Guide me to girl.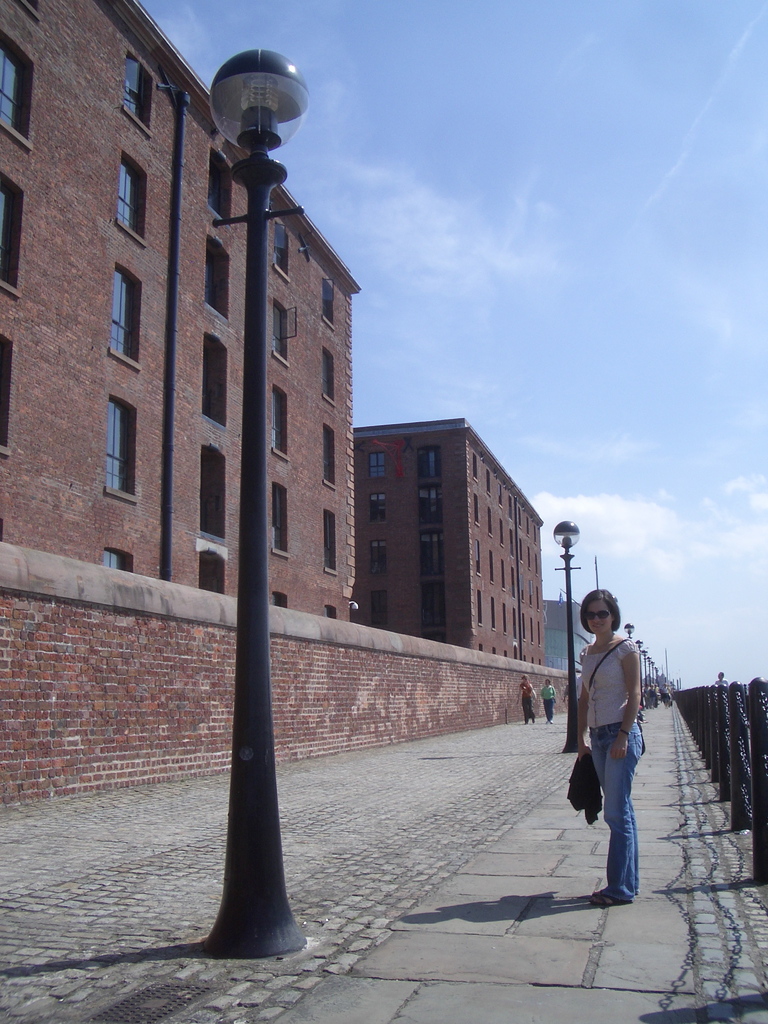
Guidance: {"x1": 564, "y1": 588, "x2": 644, "y2": 909}.
